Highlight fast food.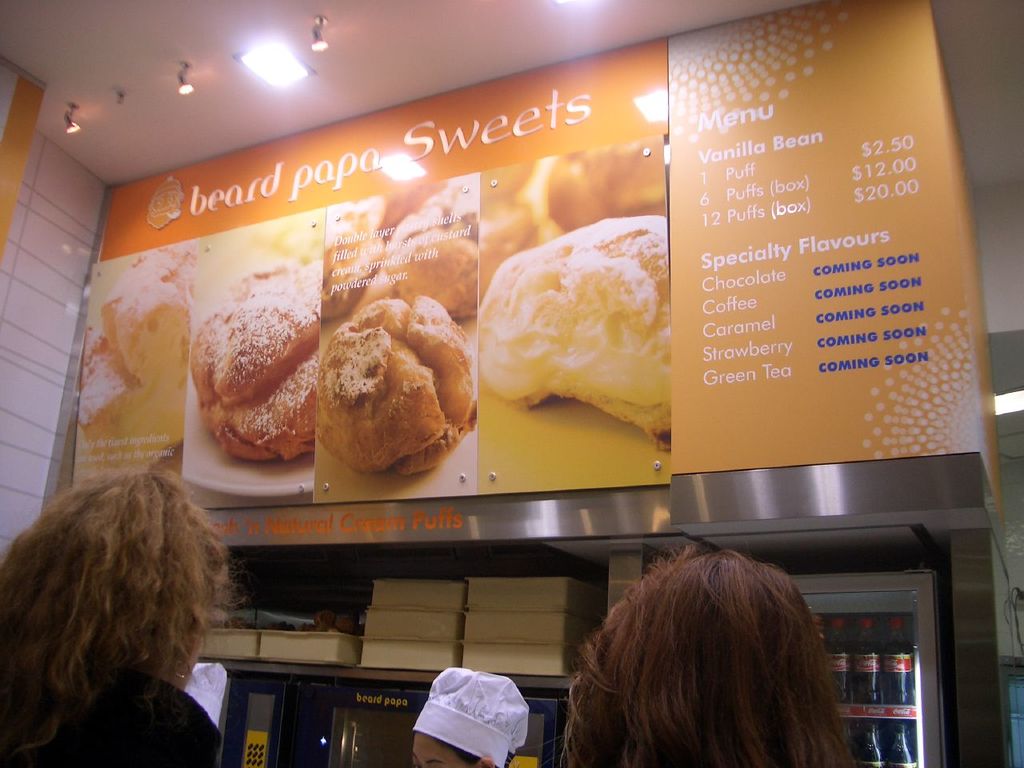
Highlighted region: 325,197,389,322.
